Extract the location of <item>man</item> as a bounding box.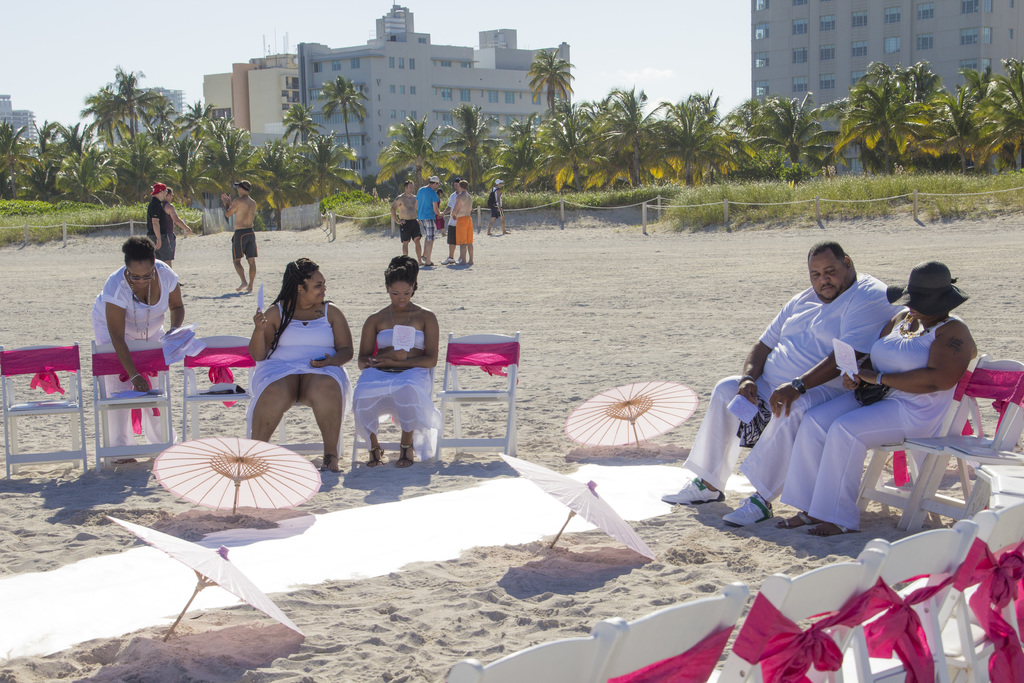
box=[409, 178, 442, 263].
